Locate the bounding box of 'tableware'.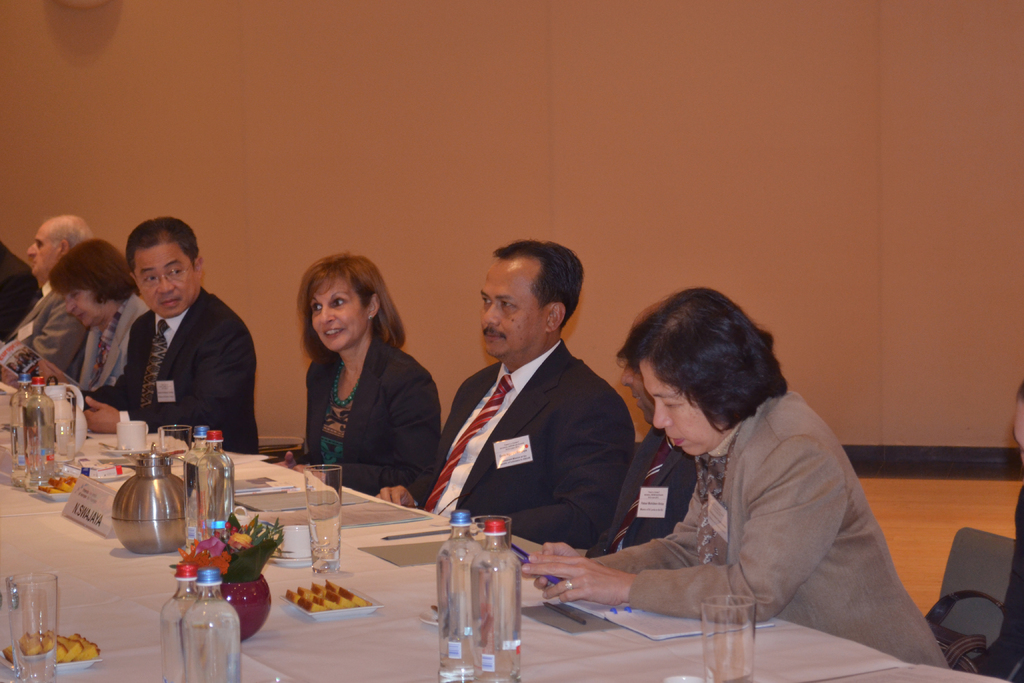
Bounding box: detection(161, 423, 200, 478).
